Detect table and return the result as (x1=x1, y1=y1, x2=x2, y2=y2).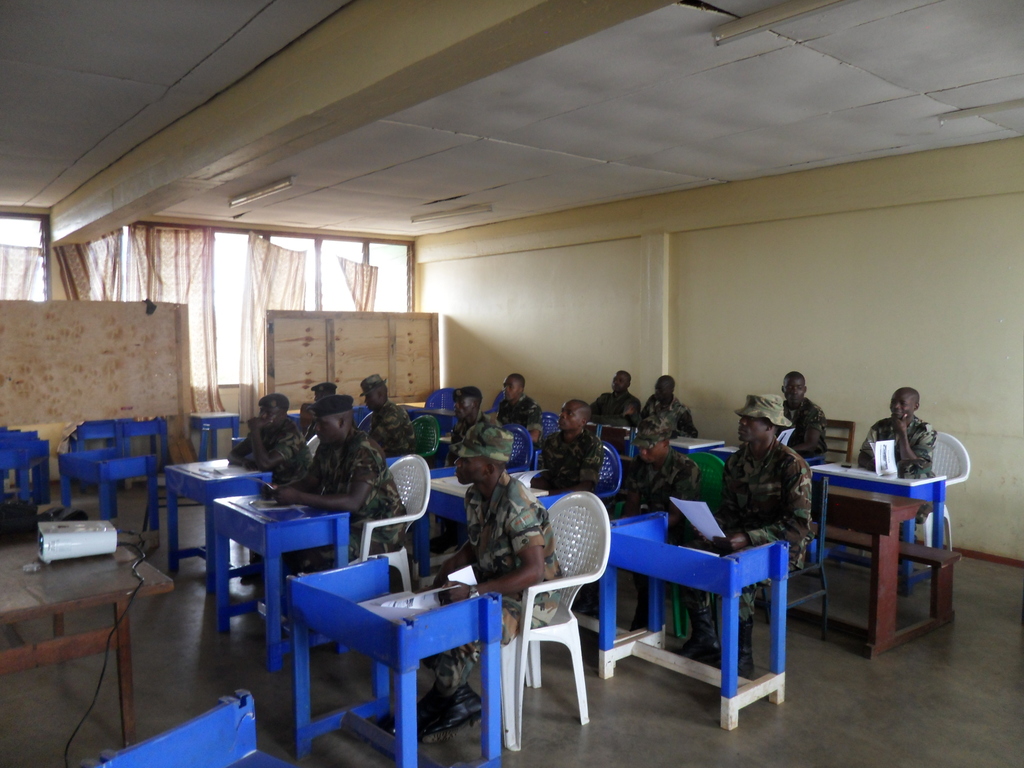
(x1=387, y1=392, x2=454, y2=430).
